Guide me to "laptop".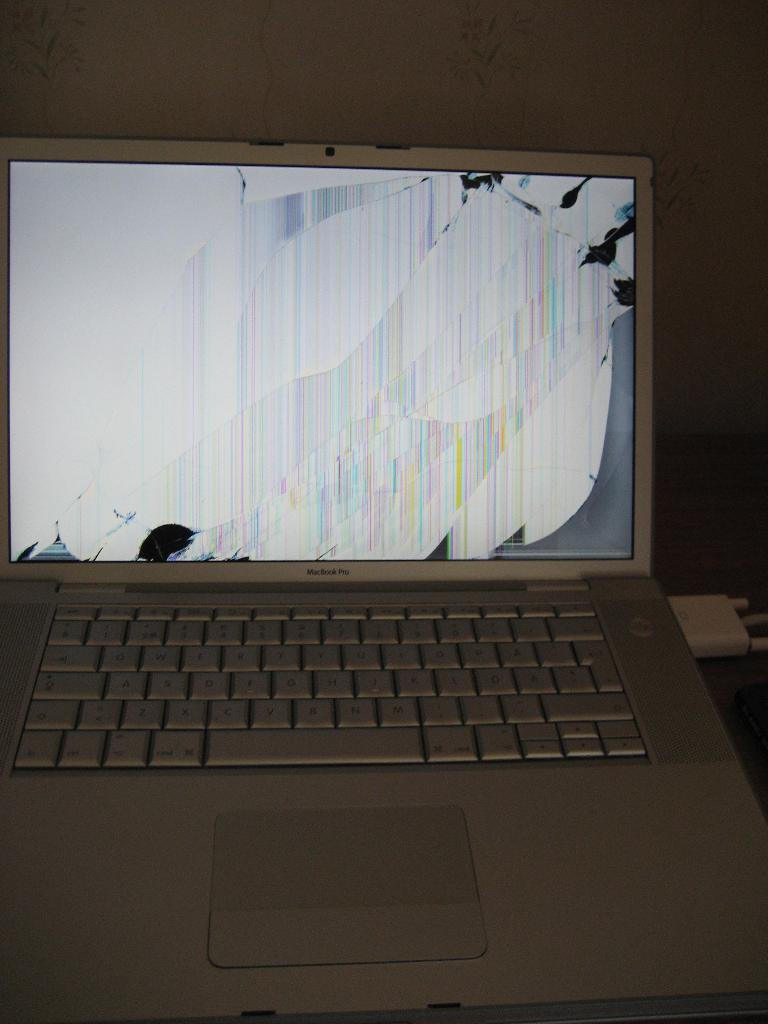
Guidance: detection(19, 118, 742, 979).
